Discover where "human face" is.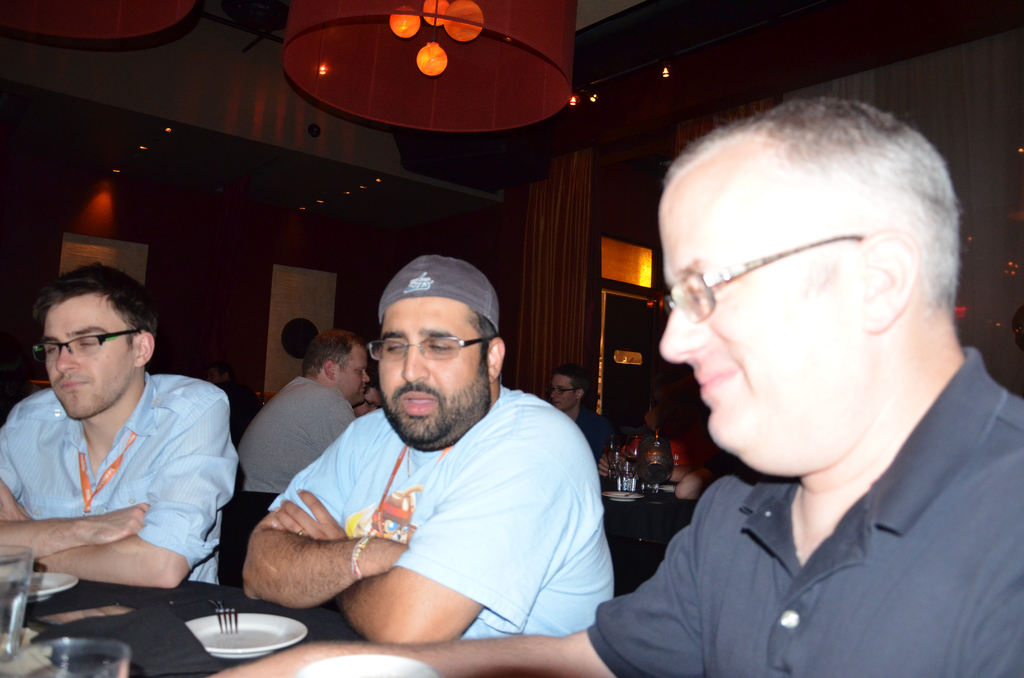
Discovered at 30:295:135:423.
